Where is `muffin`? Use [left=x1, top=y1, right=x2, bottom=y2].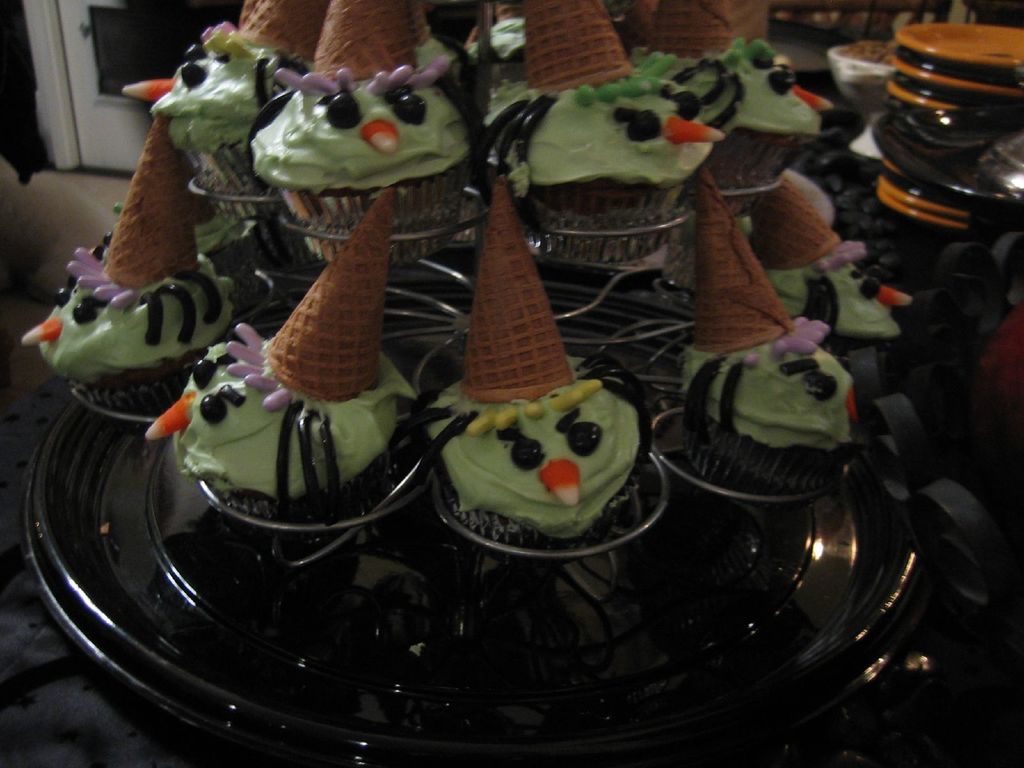
[left=743, top=161, right=912, bottom=362].
